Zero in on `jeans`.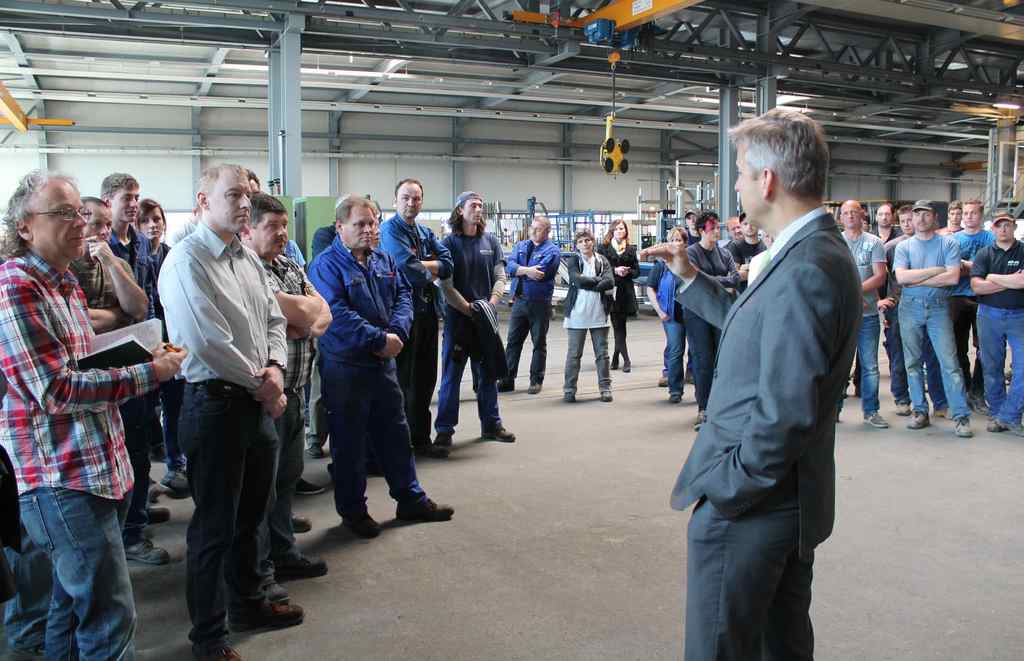
Zeroed in: (975, 304, 1023, 427).
